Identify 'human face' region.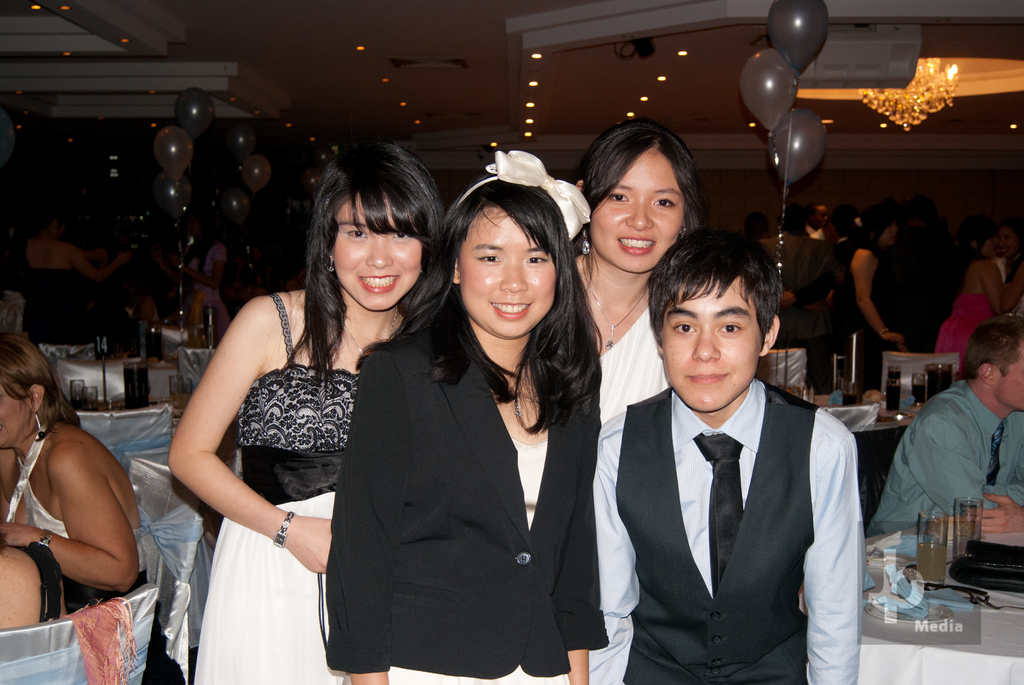
Region: pyautogui.locateOnScreen(812, 207, 829, 229).
